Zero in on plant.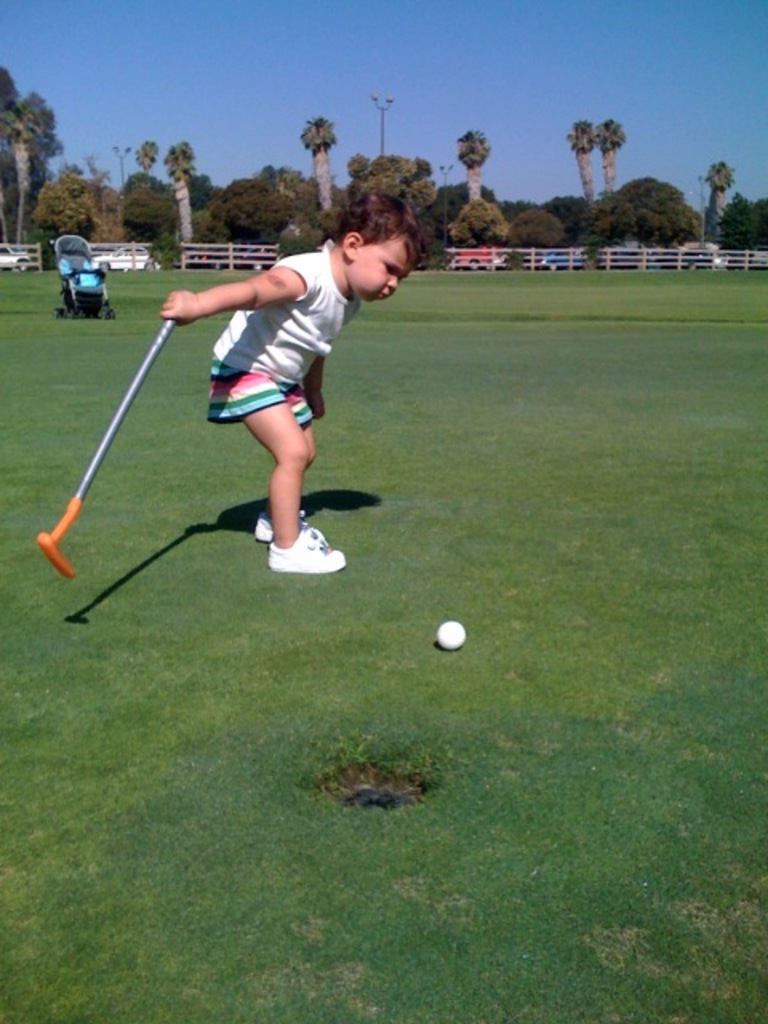
Zeroed in: detection(498, 243, 523, 277).
